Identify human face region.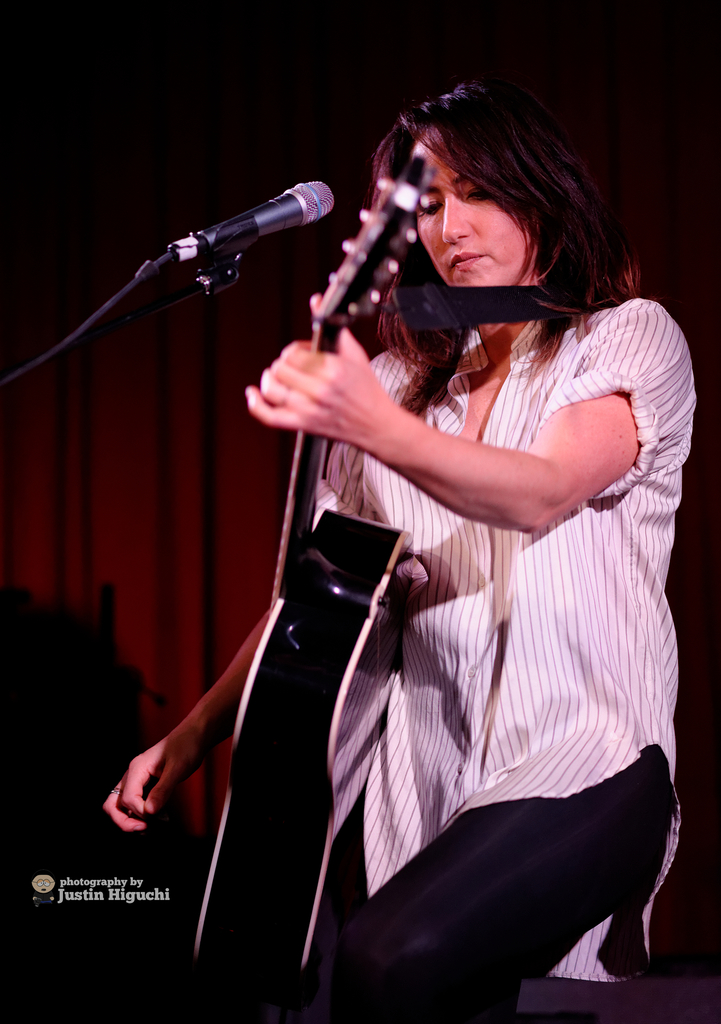
Region: <bbox>411, 123, 535, 287</bbox>.
